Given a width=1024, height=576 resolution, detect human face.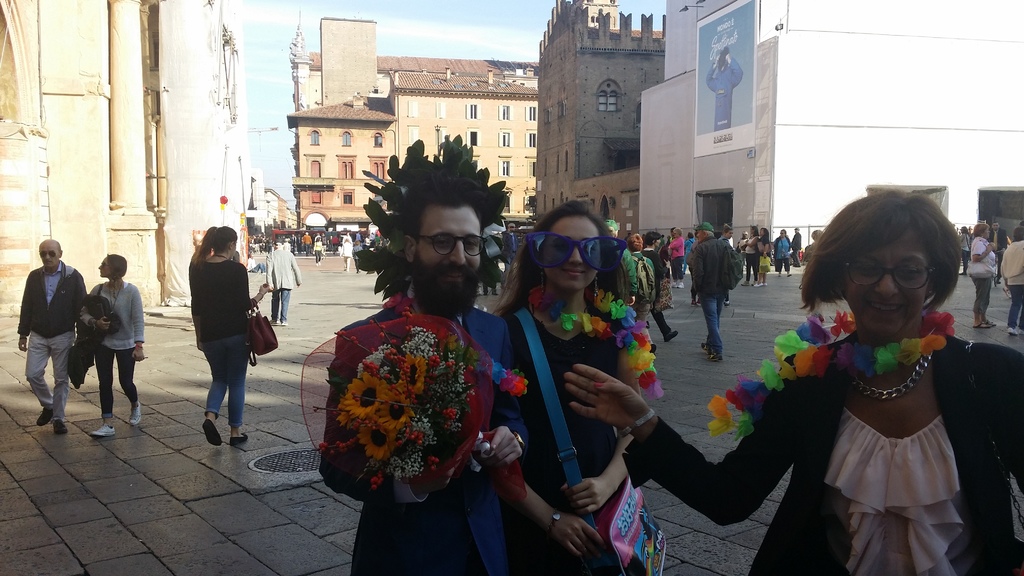
(left=696, top=230, right=703, bottom=241).
